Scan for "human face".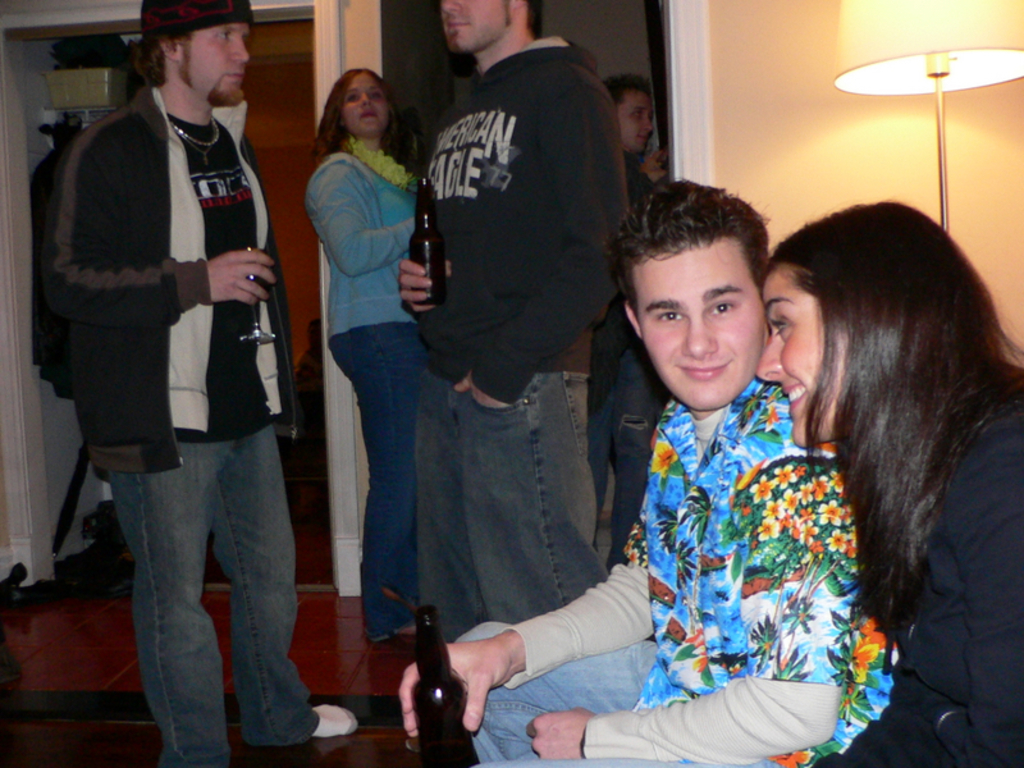
Scan result: (left=645, top=259, right=765, bottom=407).
